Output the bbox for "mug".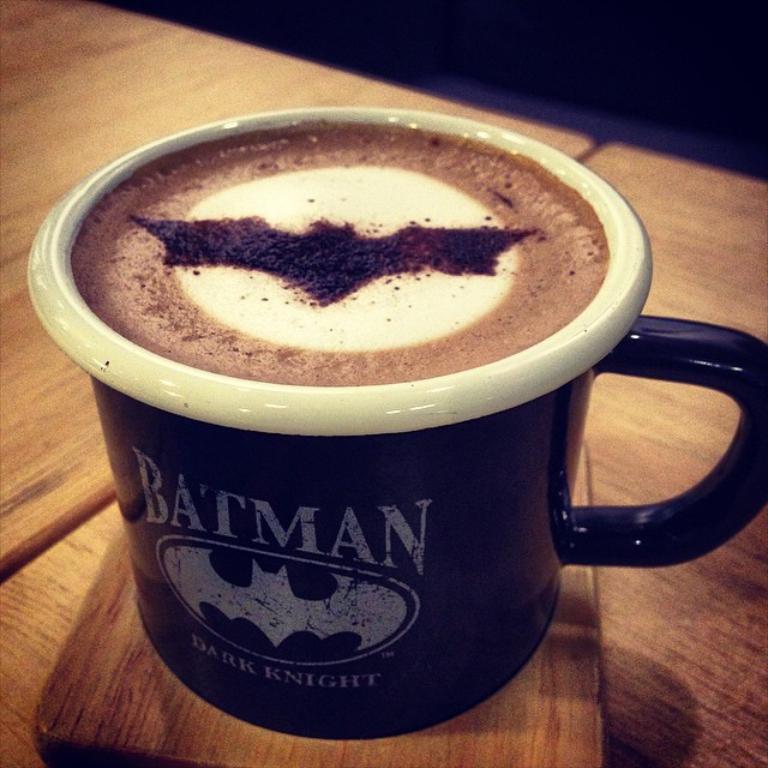
(x1=28, y1=106, x2=767, y2=739).
